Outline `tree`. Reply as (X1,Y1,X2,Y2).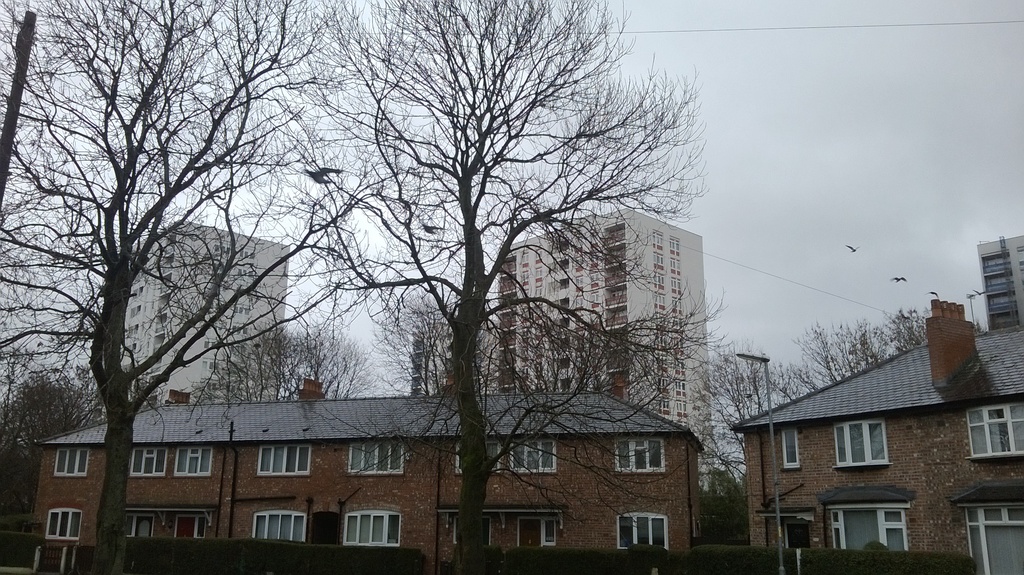
(0,0,379,571).
